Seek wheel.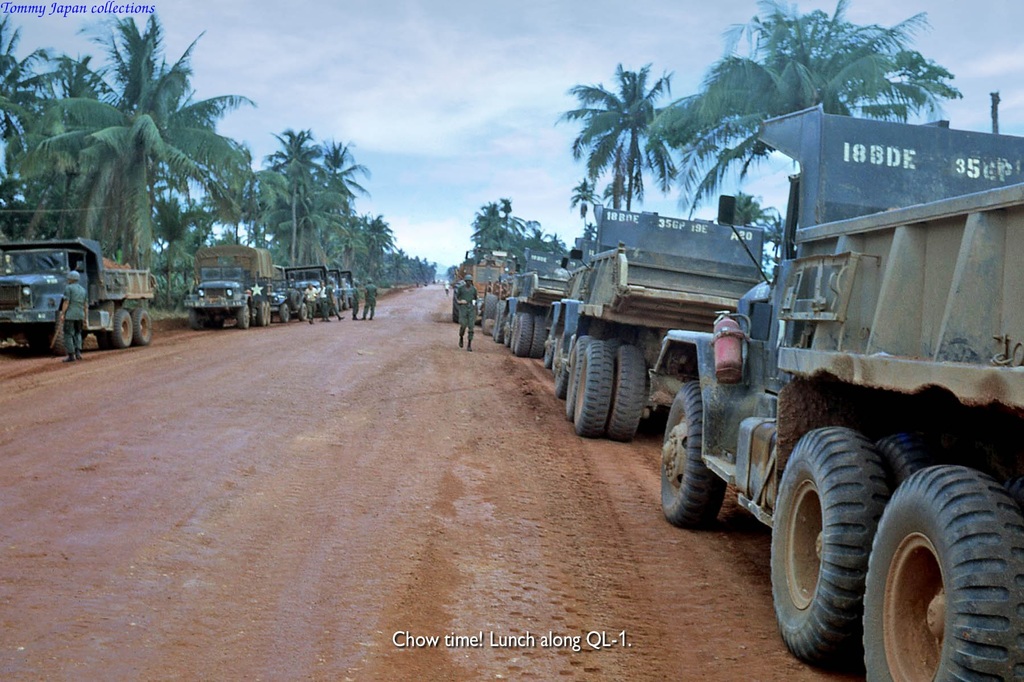
298,301,307,322.
